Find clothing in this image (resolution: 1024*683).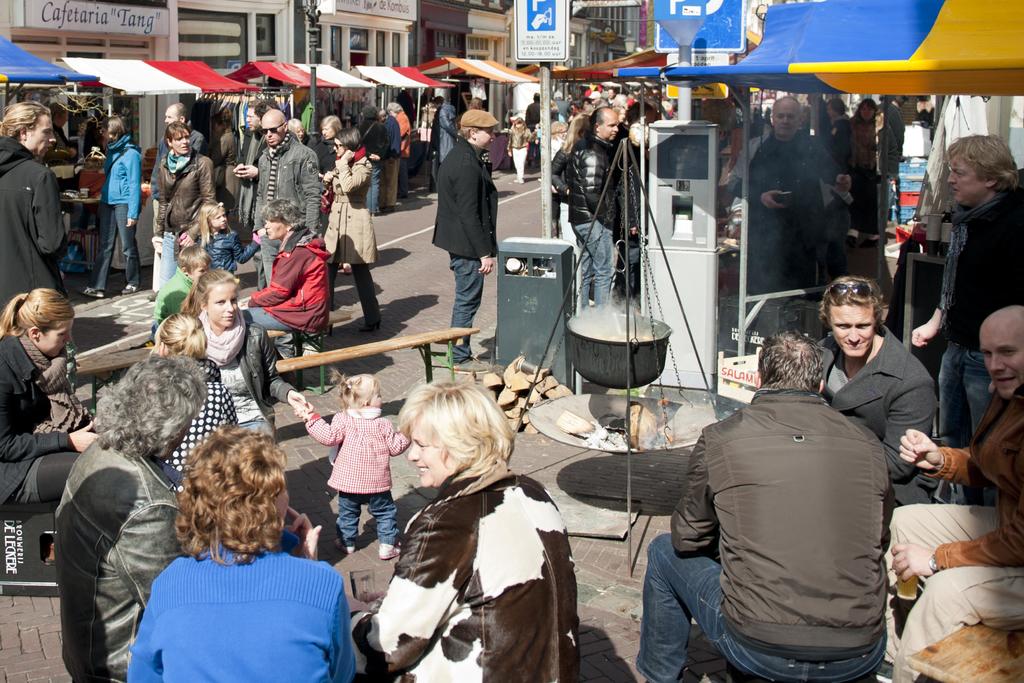
x1=250 y1=129 x2=325 y2=288.
